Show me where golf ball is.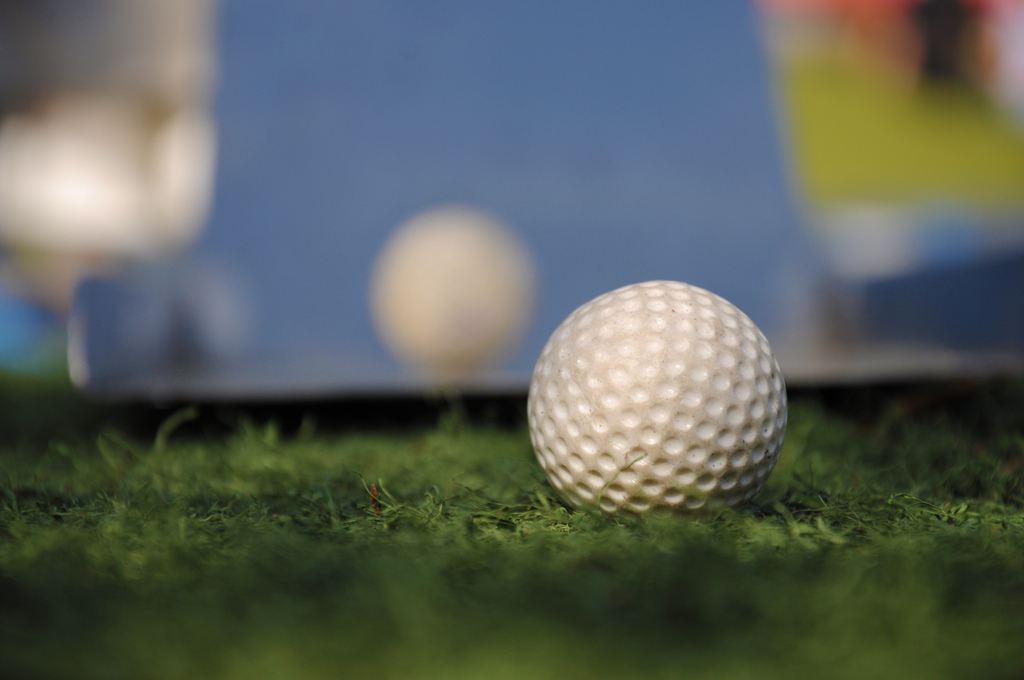
golf ball is at BBox(520, 274, 797, 530).
